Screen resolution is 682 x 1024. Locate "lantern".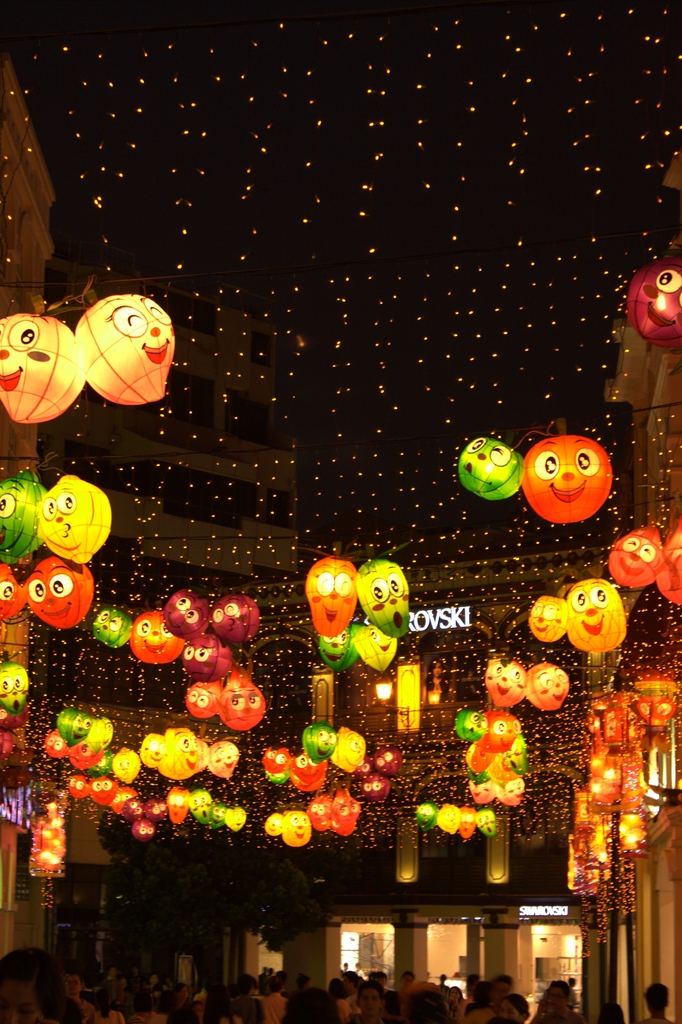
bbox=[624, 250, 681, 348].
